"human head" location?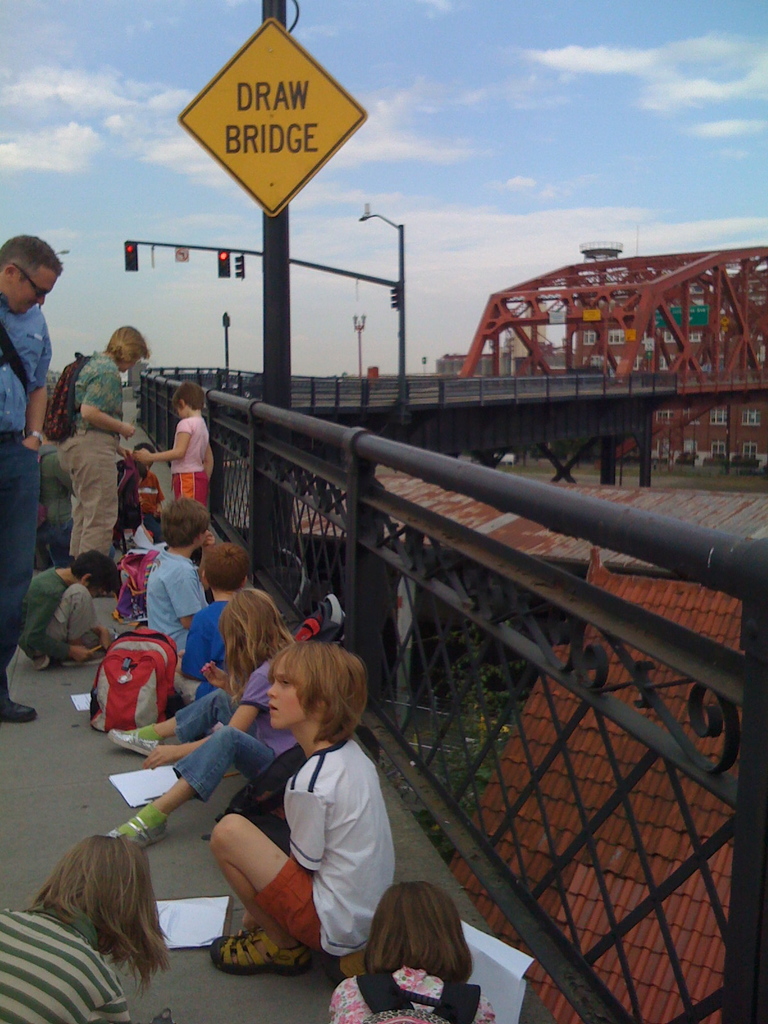
locate(220, 589, 286, 659)
